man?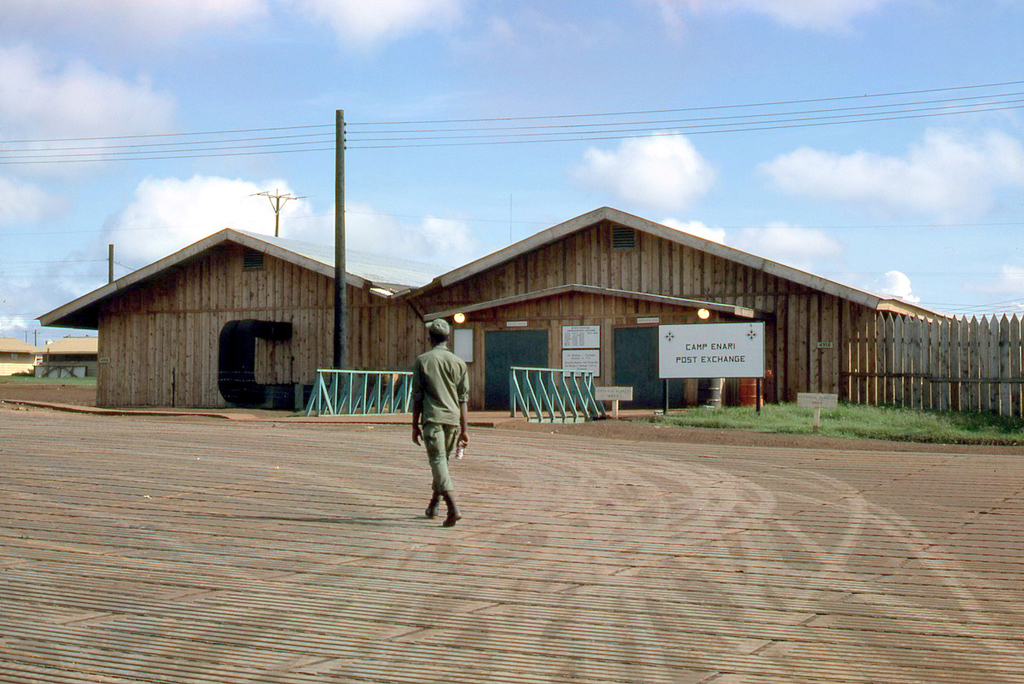
[395,316,476,537]
